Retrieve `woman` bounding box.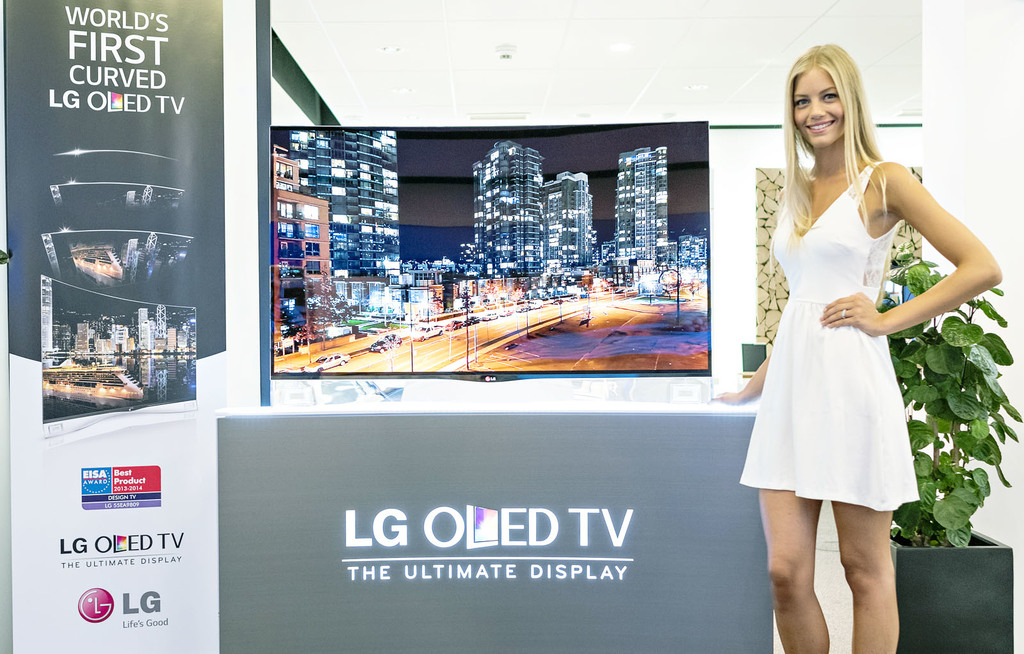
Bounding box: 736 53 973 567.
